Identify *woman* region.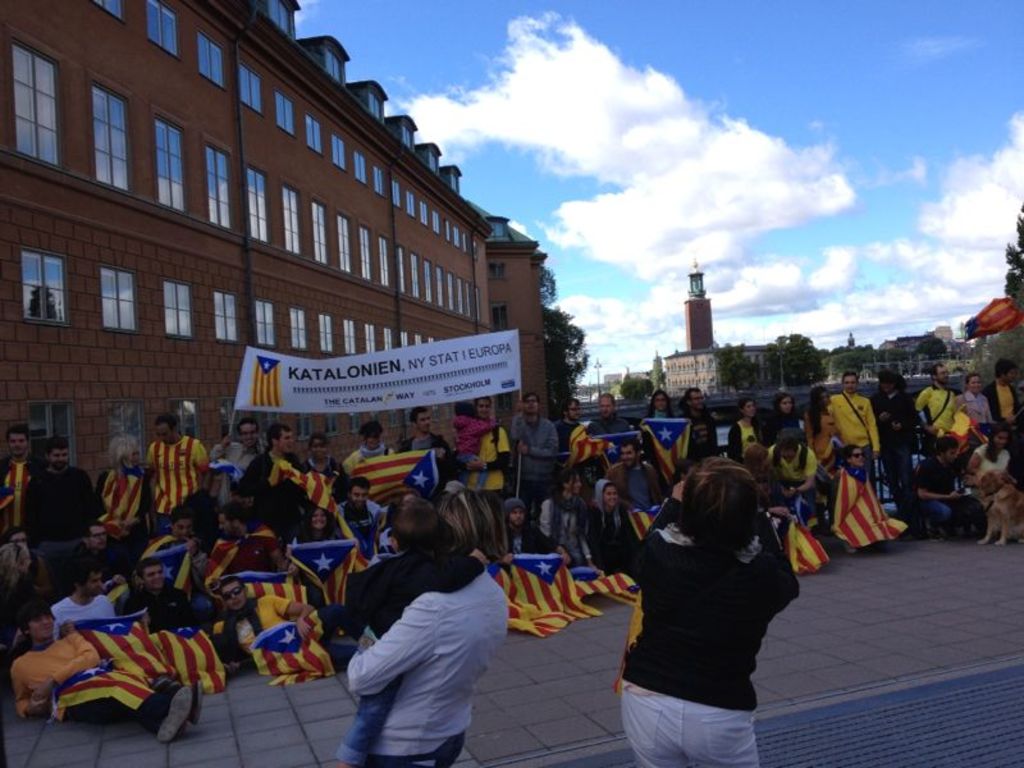
Region: {"x1": 965, "y1": 421, "x2": 1012, "y2": 488}.
